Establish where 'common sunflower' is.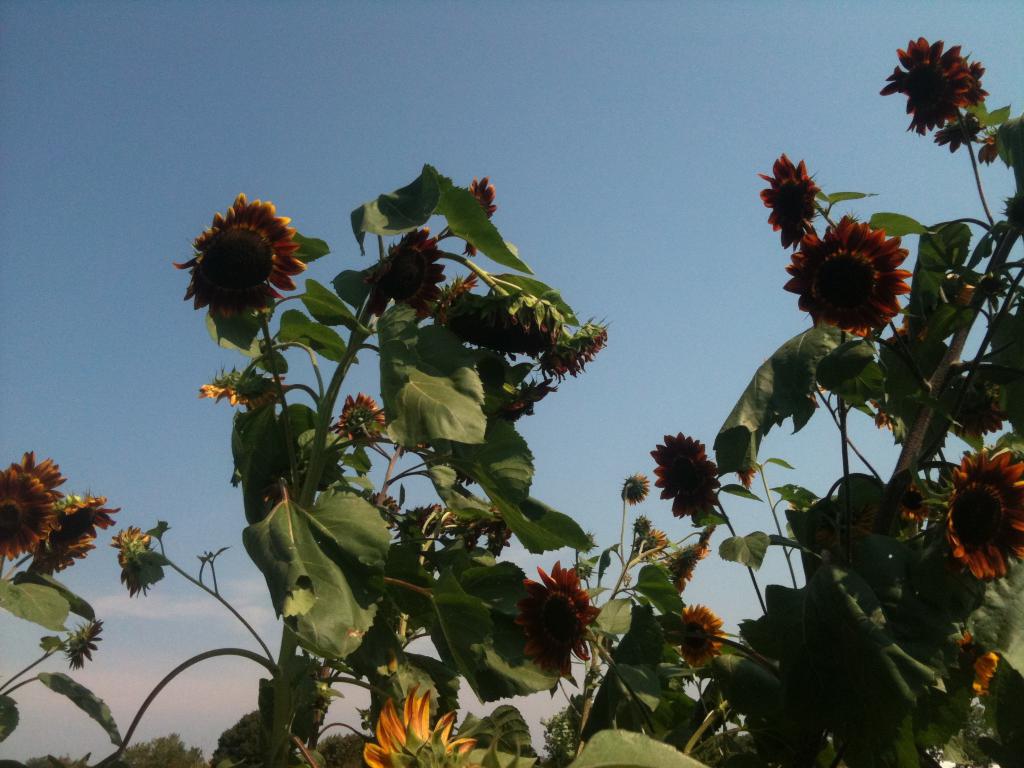
Established at <box>38,508,121,570</box>.
